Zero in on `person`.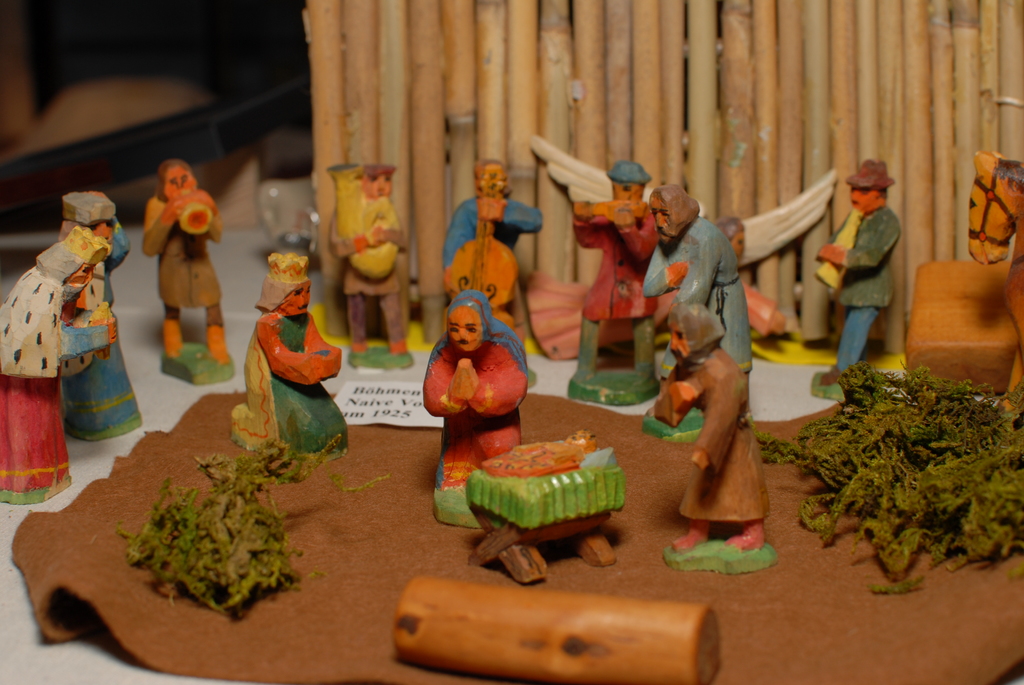
Zeroed in: region(438, 160, 548, 264).
